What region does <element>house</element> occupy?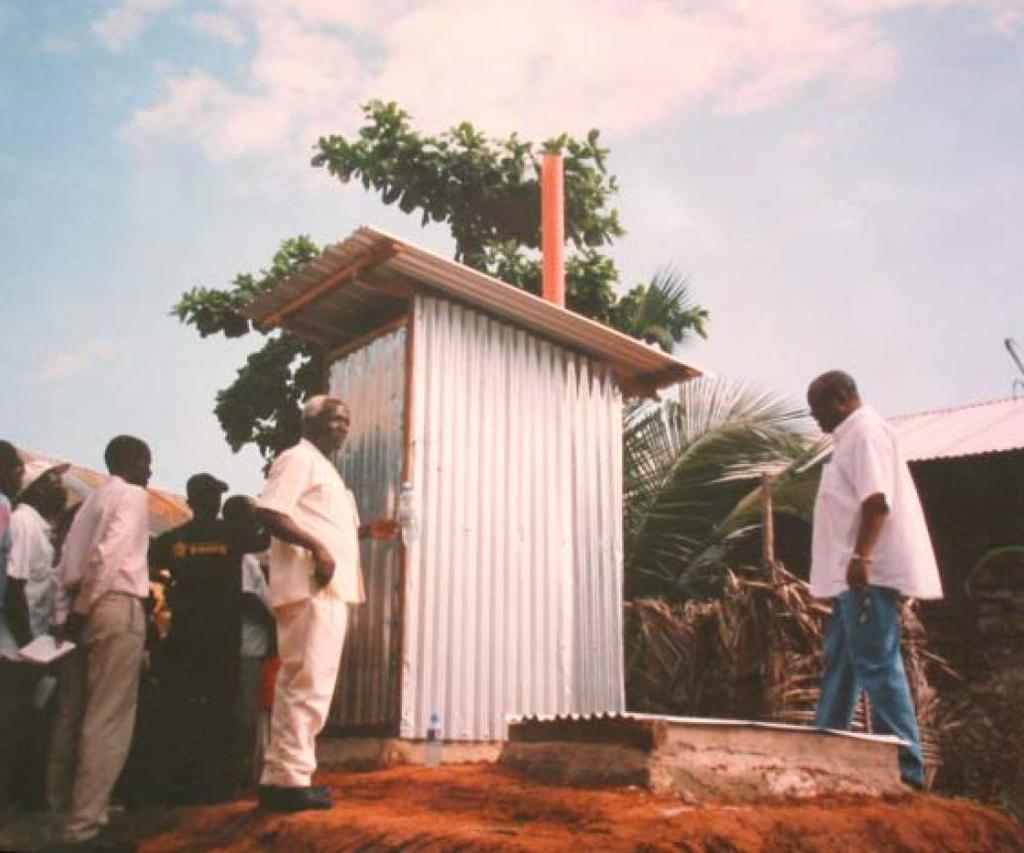
238,229,705,733.
